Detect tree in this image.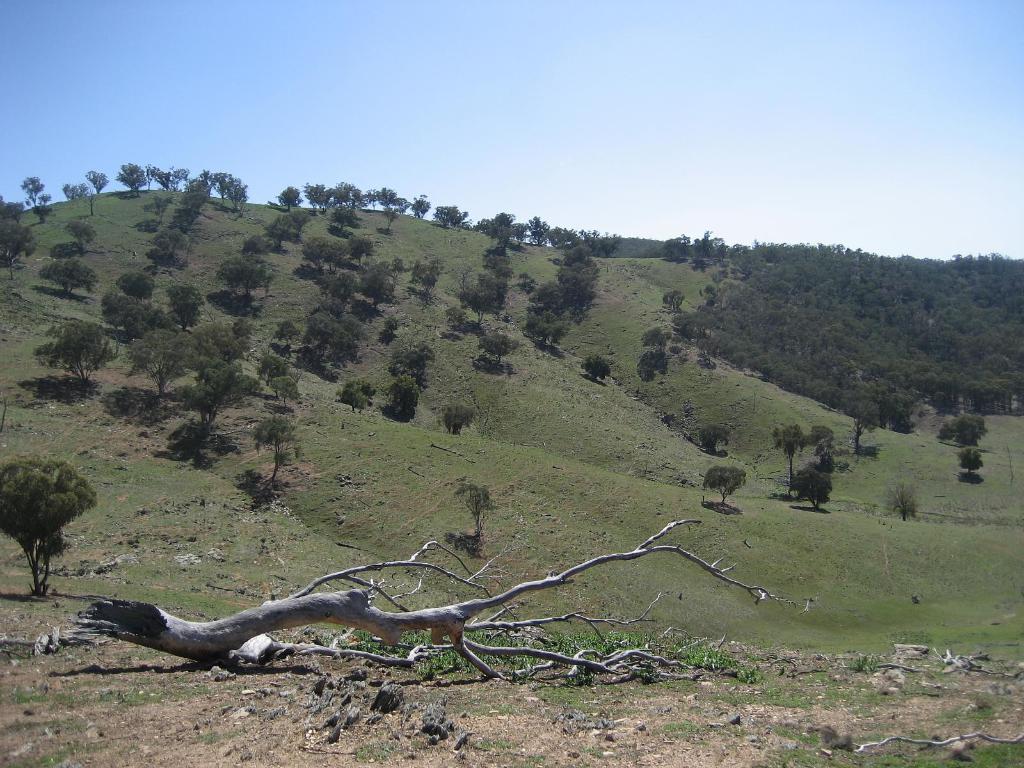
Detection: select_region(769, 423, 808, 480).
